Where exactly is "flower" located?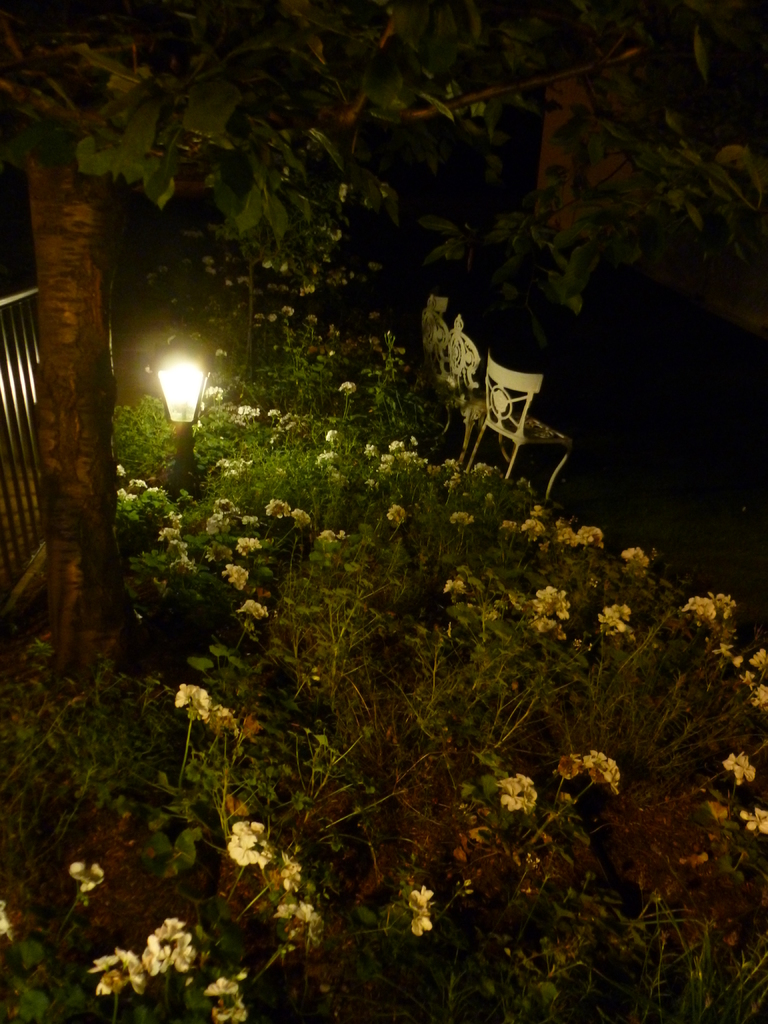
Its bounding box is 388, 438, 406, 452.
